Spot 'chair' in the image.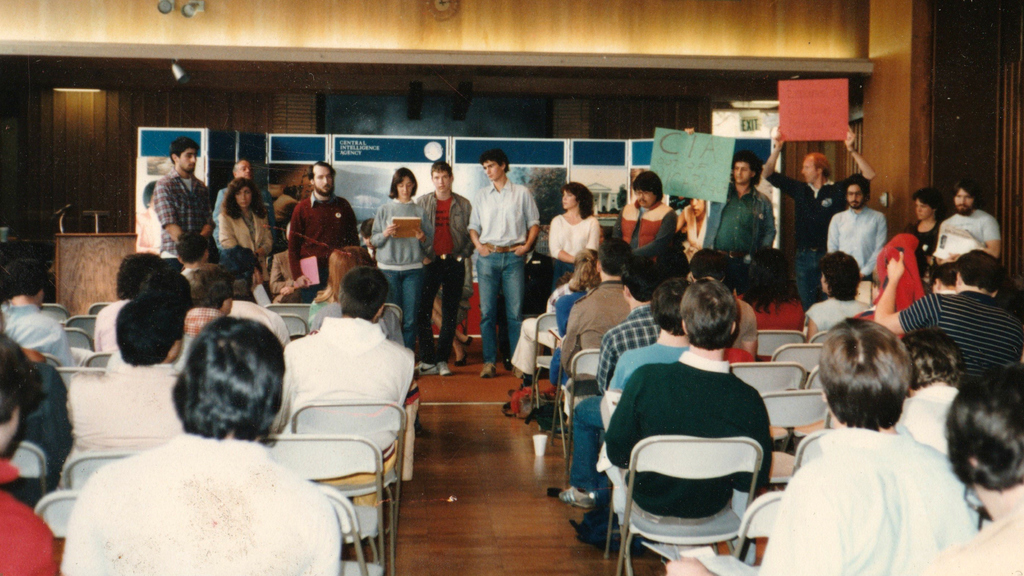
'chair' found at <bbox>61, 316, 97, 346</bbox>.
